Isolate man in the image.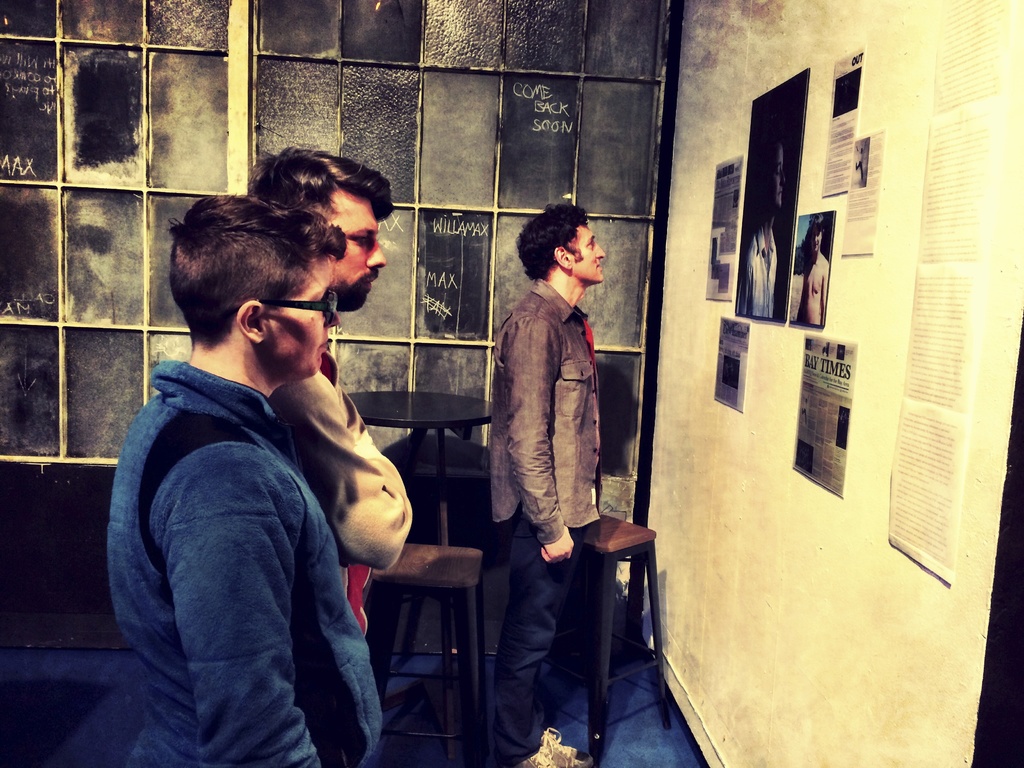
Isolated region: bbox=[244, 140, 397, 637].
